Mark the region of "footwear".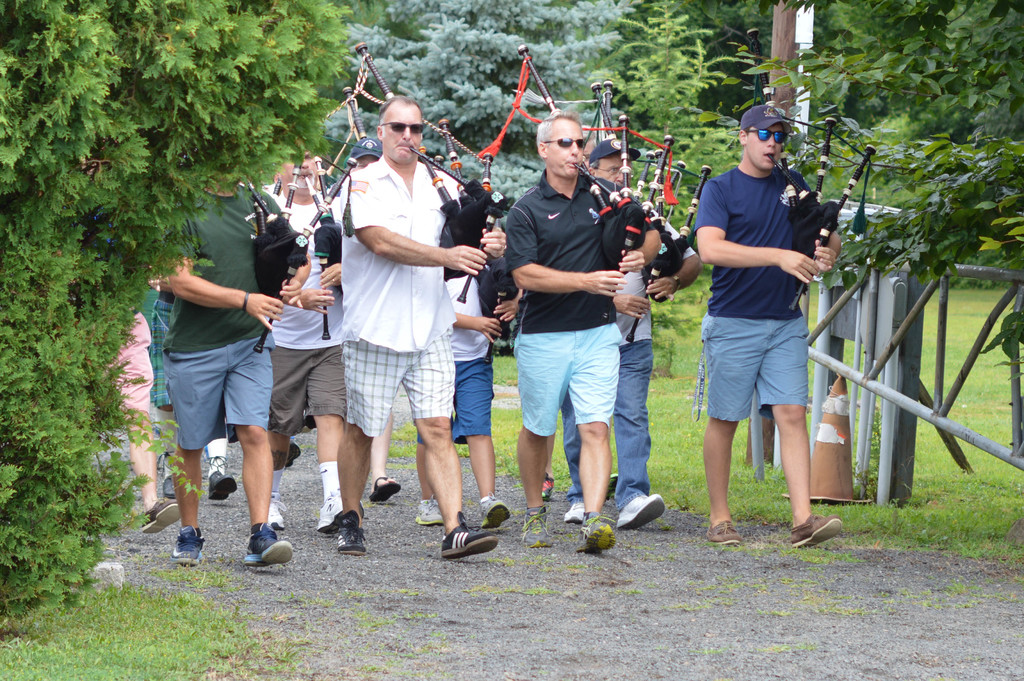
Region: region(442, 512, 499, 561).
